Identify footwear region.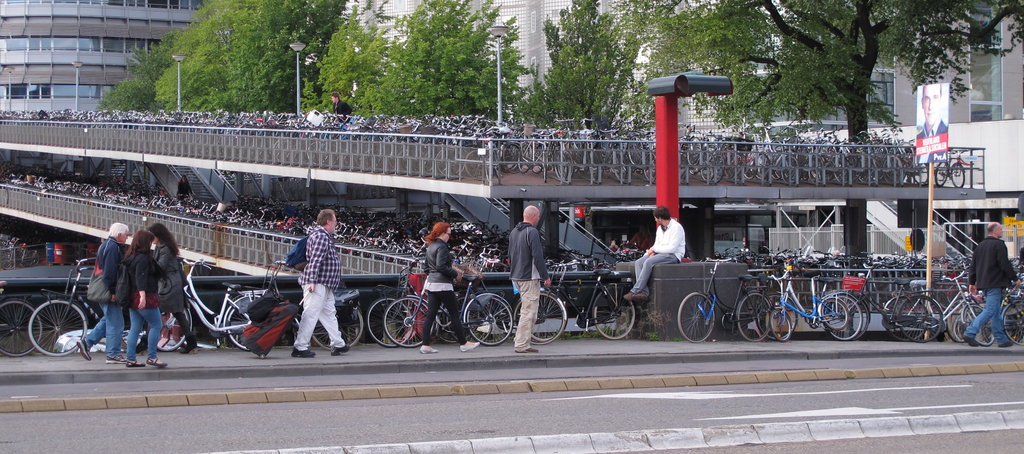
Region: l=419, t=344, r=439, b=355.
